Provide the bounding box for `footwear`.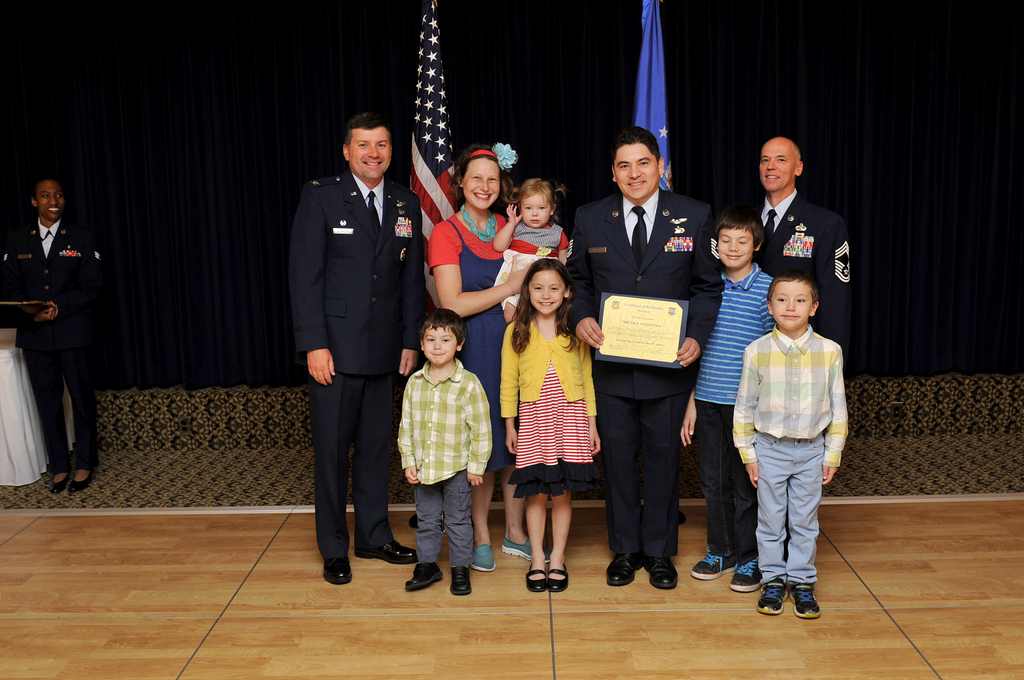
470, 546, 495, 575.
